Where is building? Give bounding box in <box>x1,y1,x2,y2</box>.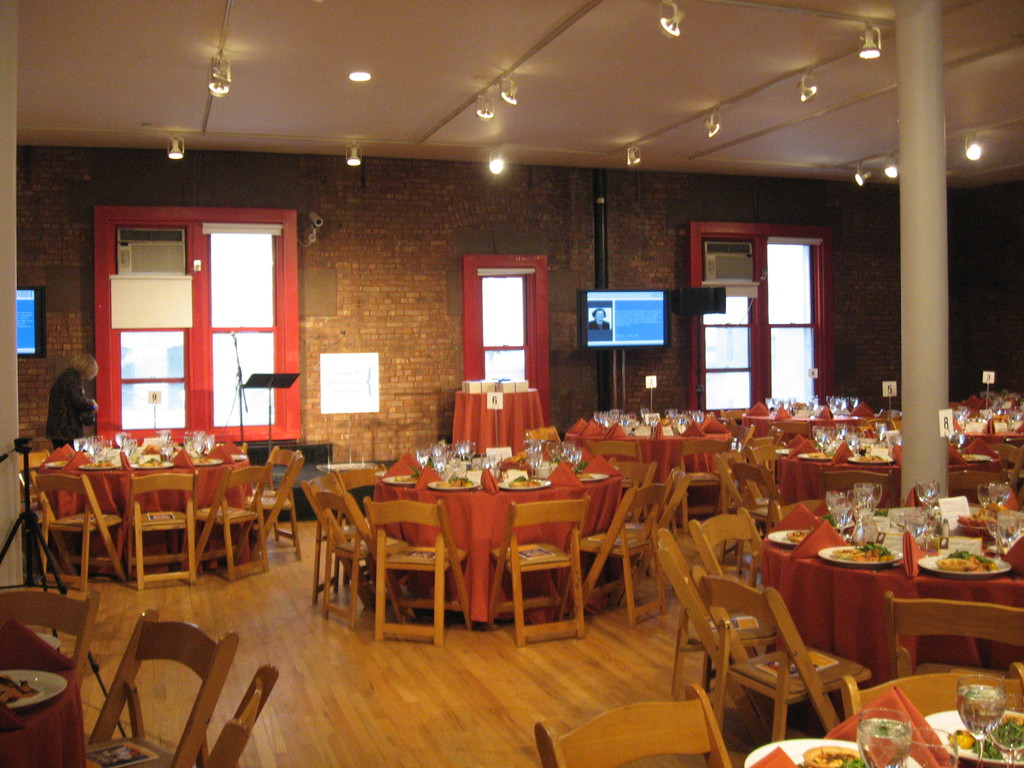
<box>0,0,1023,767</box>.
